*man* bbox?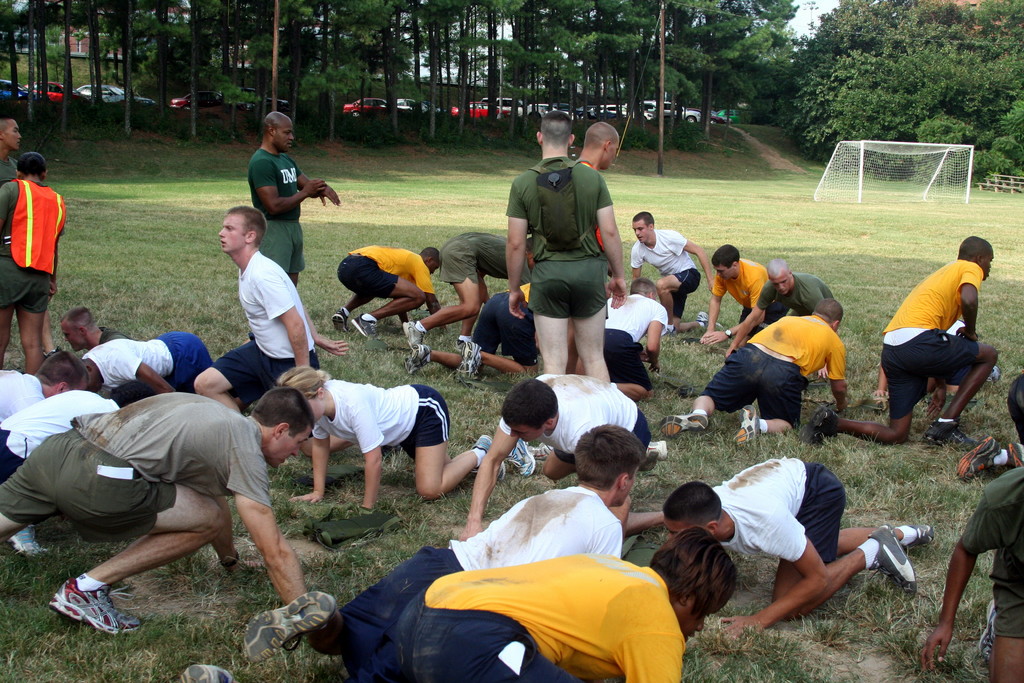
[454, 372, 667, 539]
